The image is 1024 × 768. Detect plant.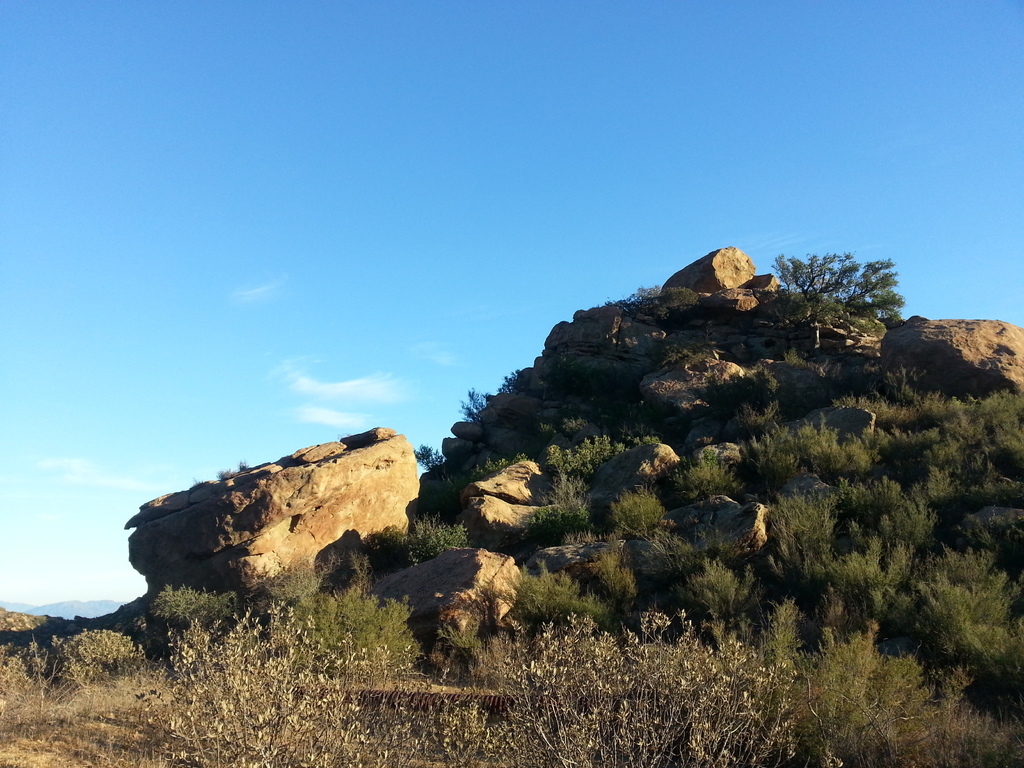
Detection: rect(156, 605, 444, 767).
